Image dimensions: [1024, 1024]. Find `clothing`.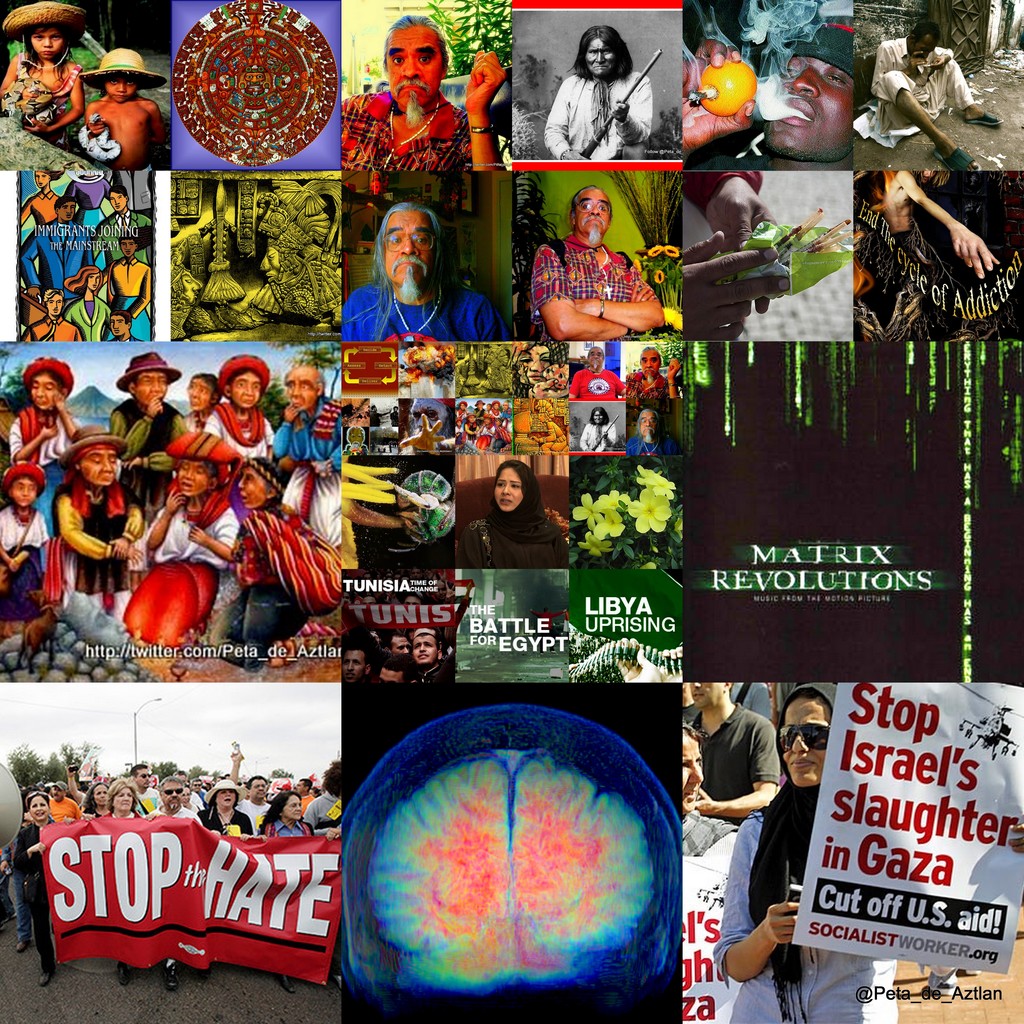
select_region(267, 397, 339, 545).
